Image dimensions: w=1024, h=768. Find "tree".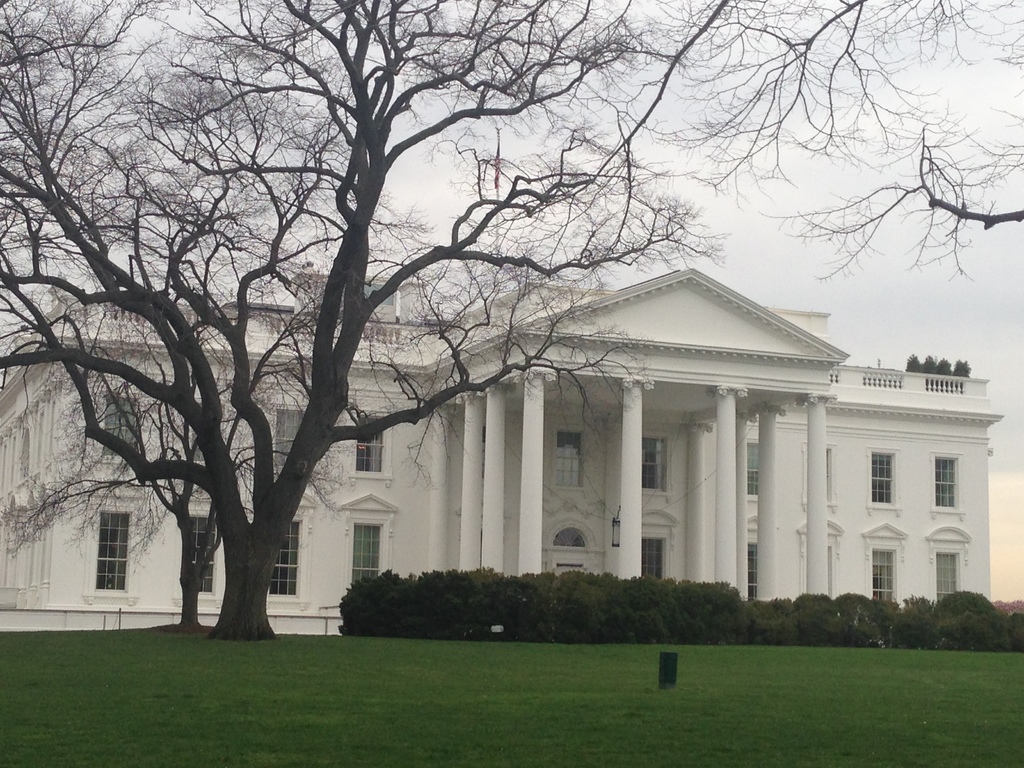
[left=924, top=360, right=933, bottom=372].
